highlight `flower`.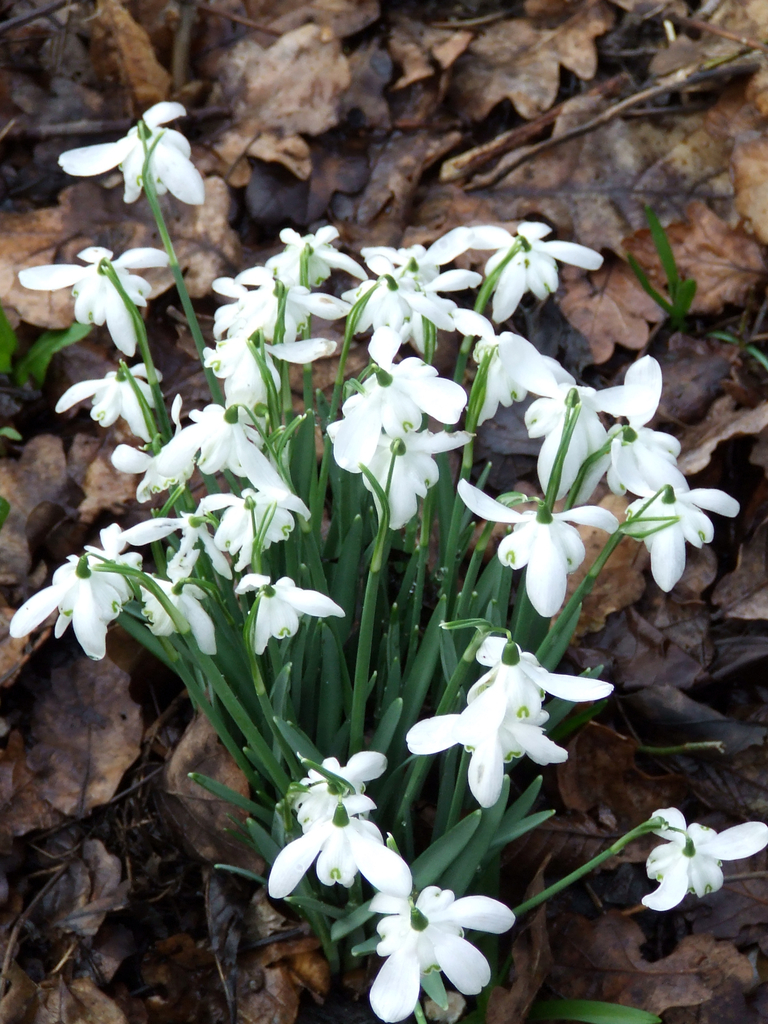
Highlighted region: x1=348 y1=266 x2=440 y2=342.
